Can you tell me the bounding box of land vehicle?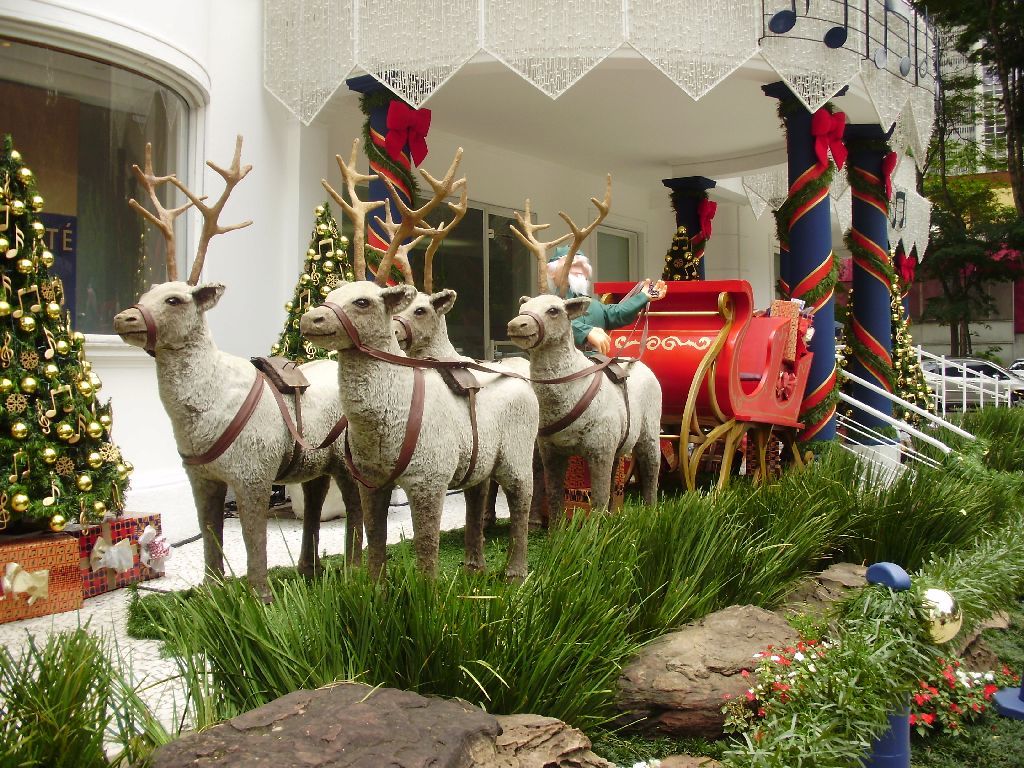
locate(917, 353, 1023, 405).
